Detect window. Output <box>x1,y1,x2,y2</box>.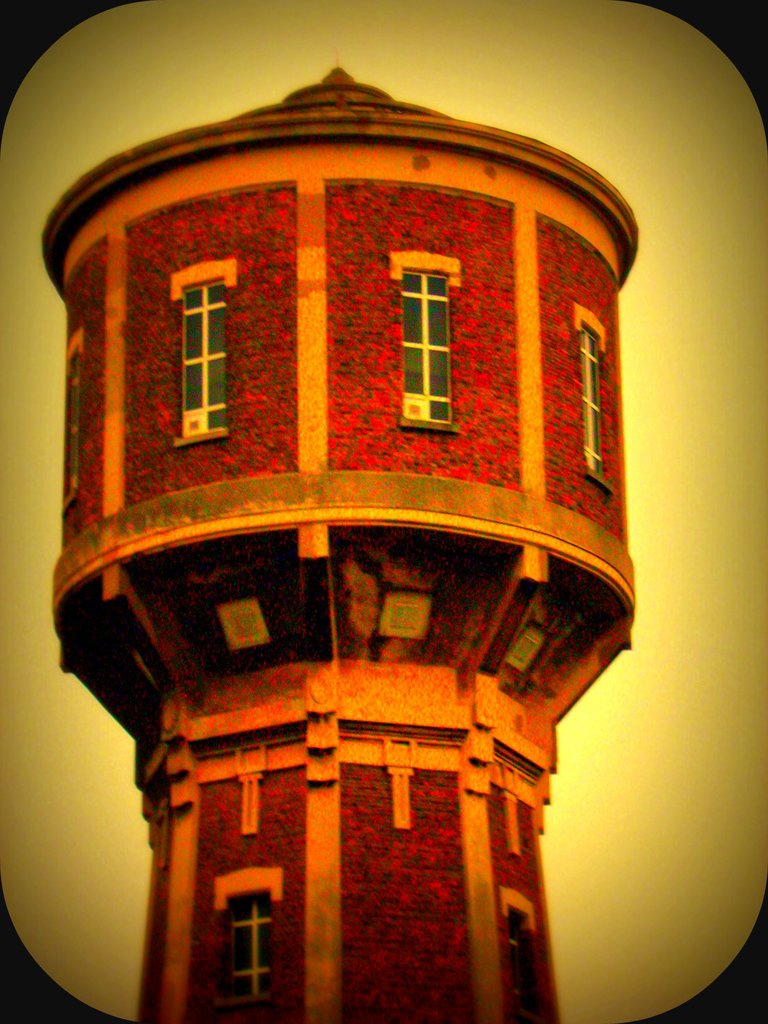
<box>172,275,223,445</box>.
